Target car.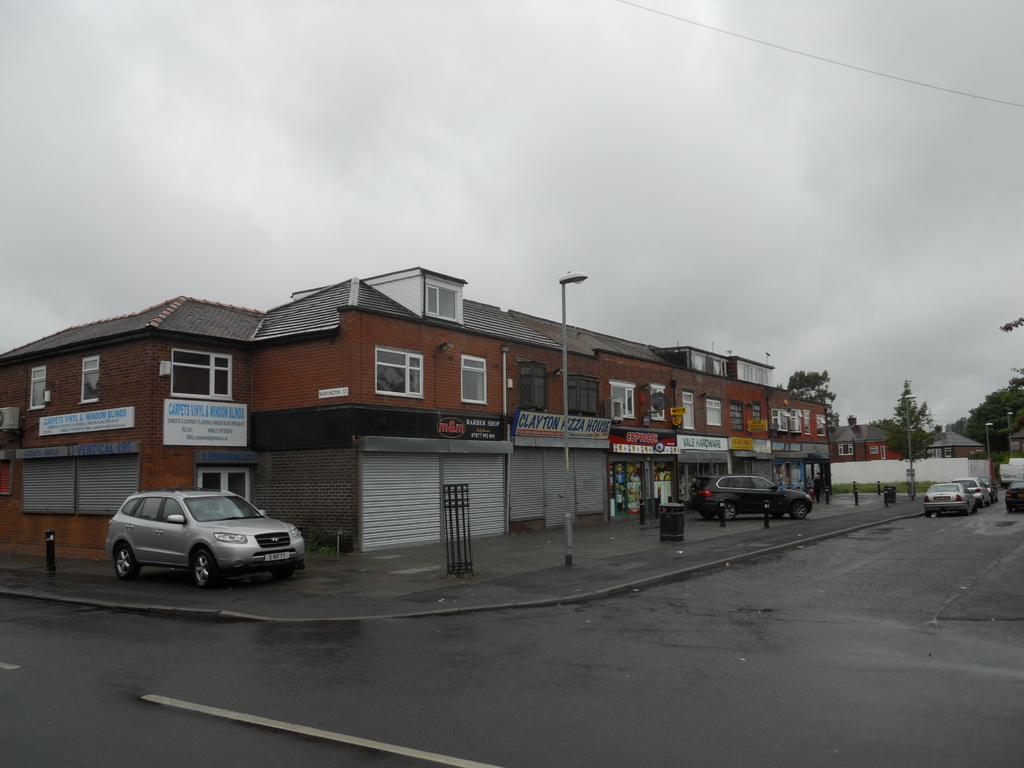
Target region: (1000,477,1023,513).
